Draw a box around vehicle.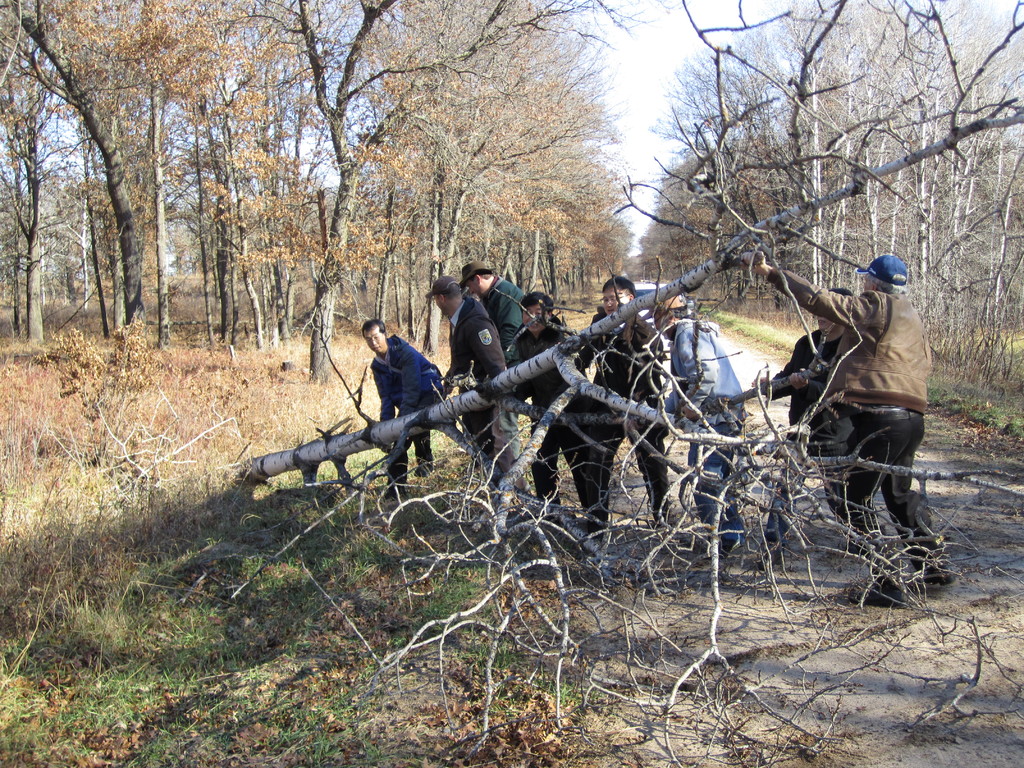
633, 278, 697, 349.
